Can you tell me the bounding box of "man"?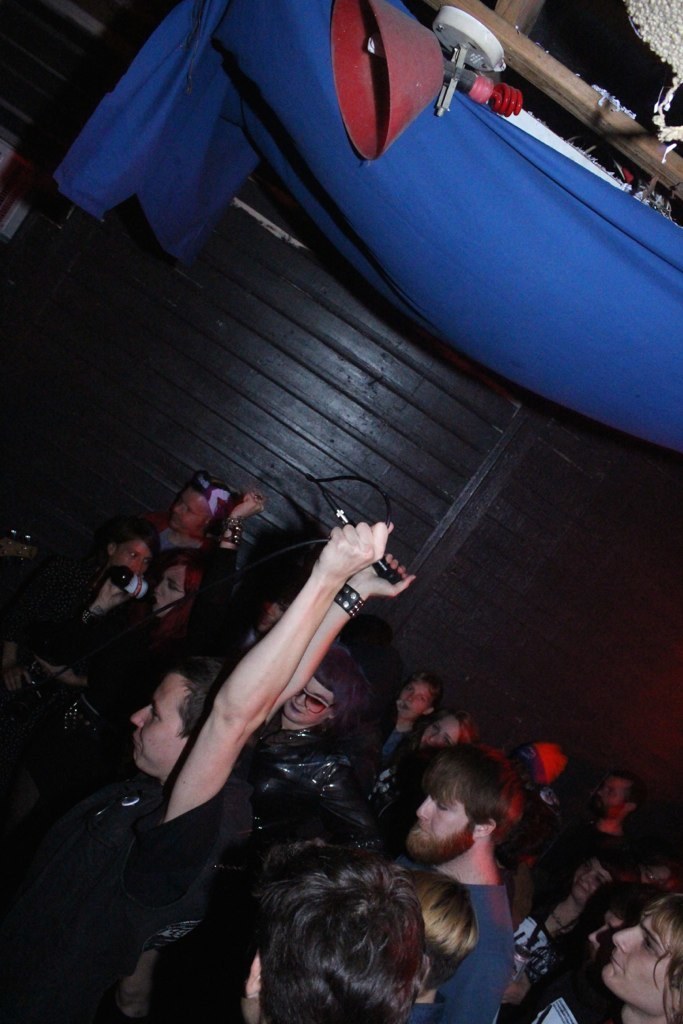
bbox=(395, 747, 521, 1023).
